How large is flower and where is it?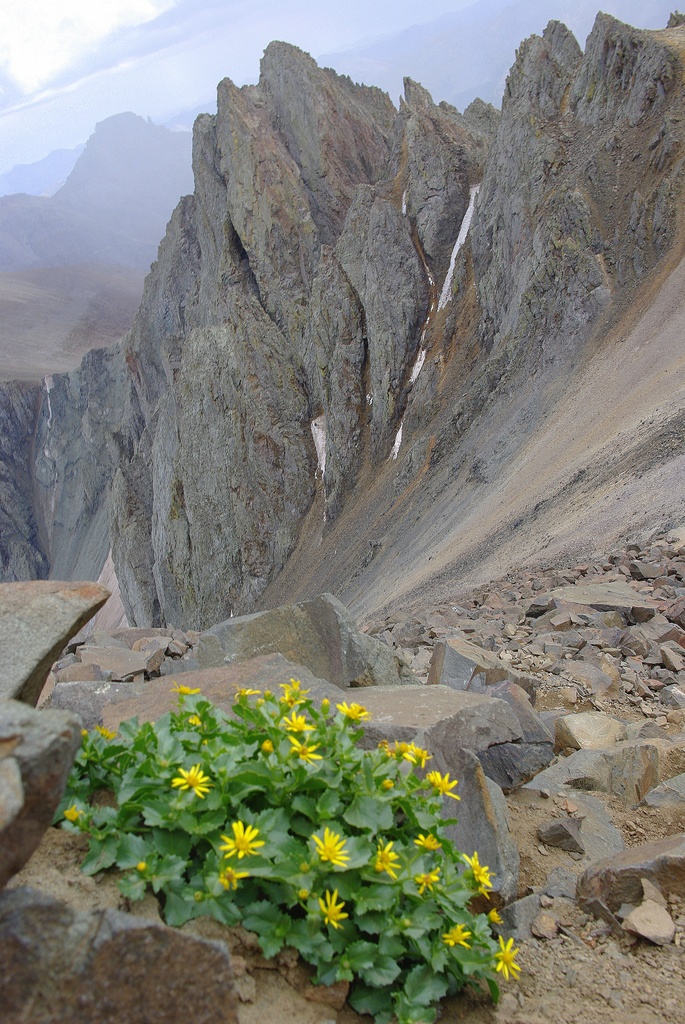
Bounding box: crop(280, 711, 319, 743).
